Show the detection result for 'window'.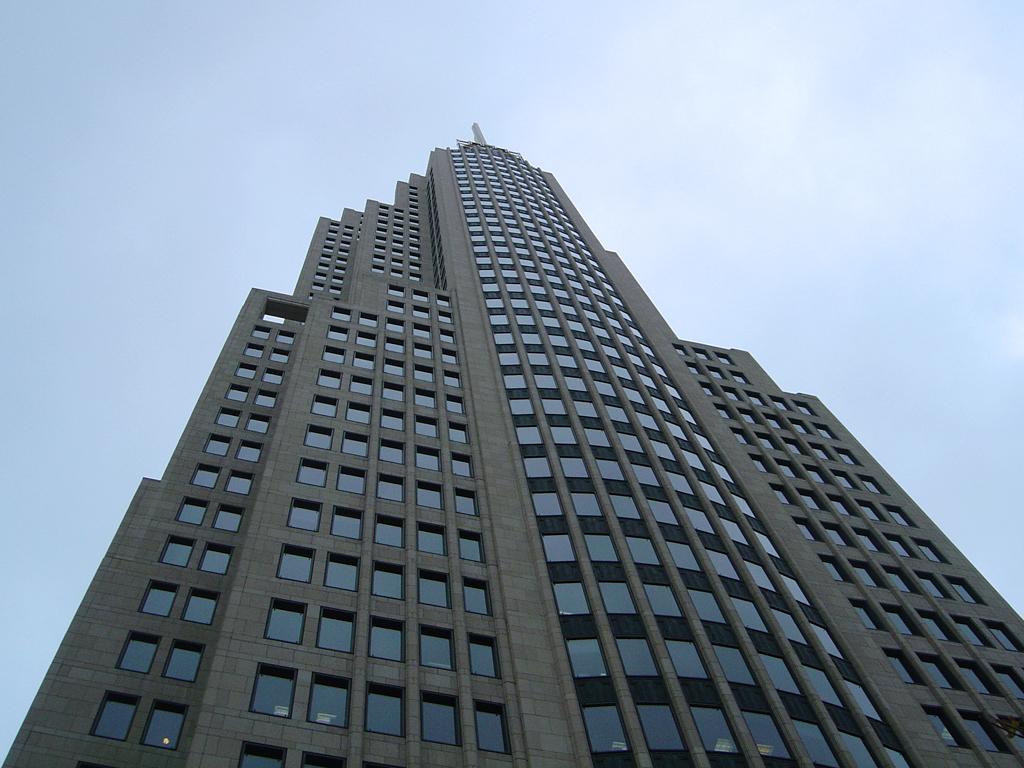
l=845, t=600, r=884, b=627.
